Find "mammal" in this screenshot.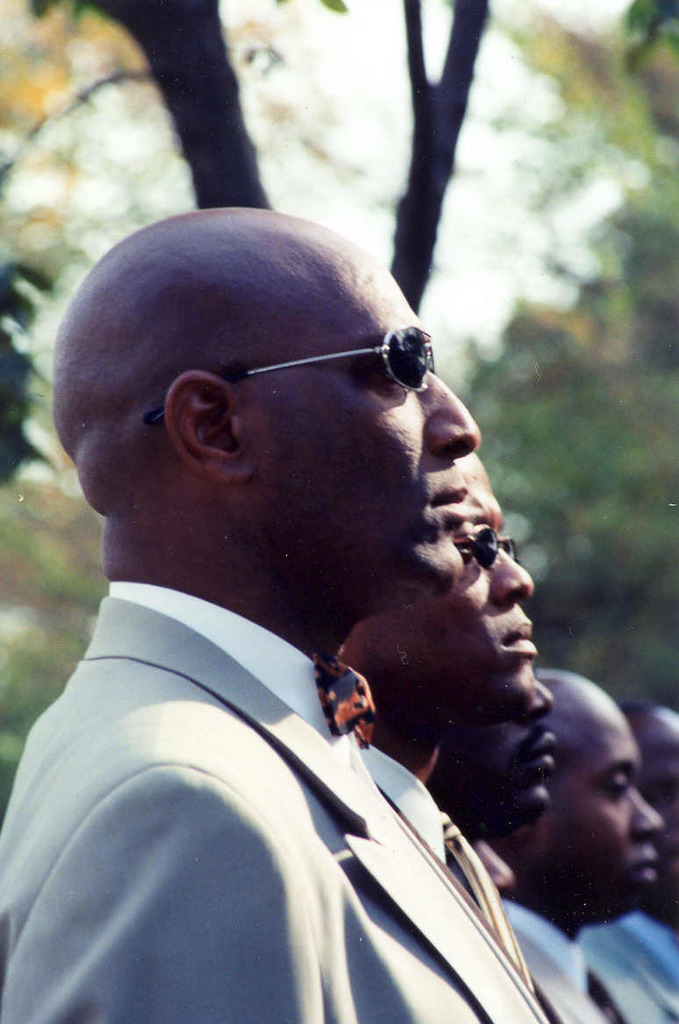
The bounding box for "mammal" is pyautogui.locateOnScreen(625, 700, 678, 1023).
